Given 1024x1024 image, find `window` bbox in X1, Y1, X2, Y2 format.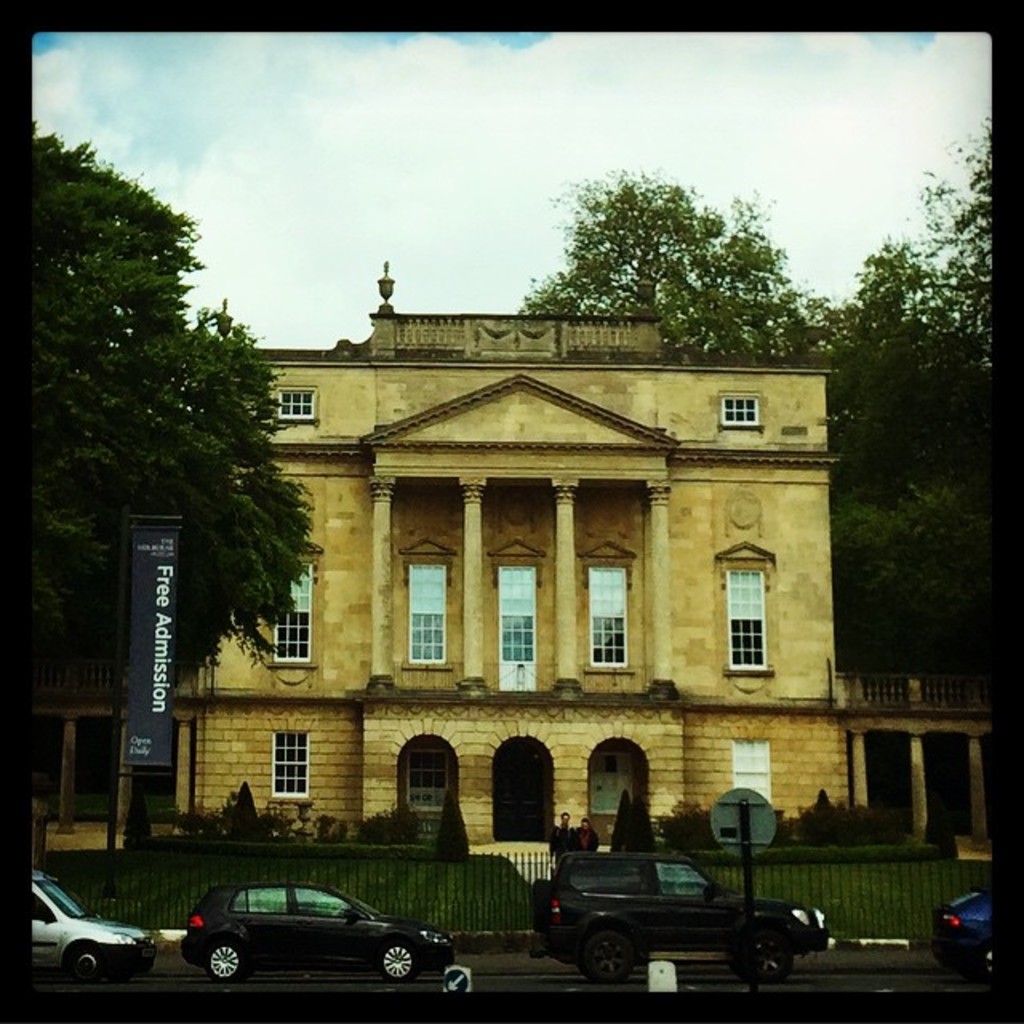
269, 566, 318, 664.
